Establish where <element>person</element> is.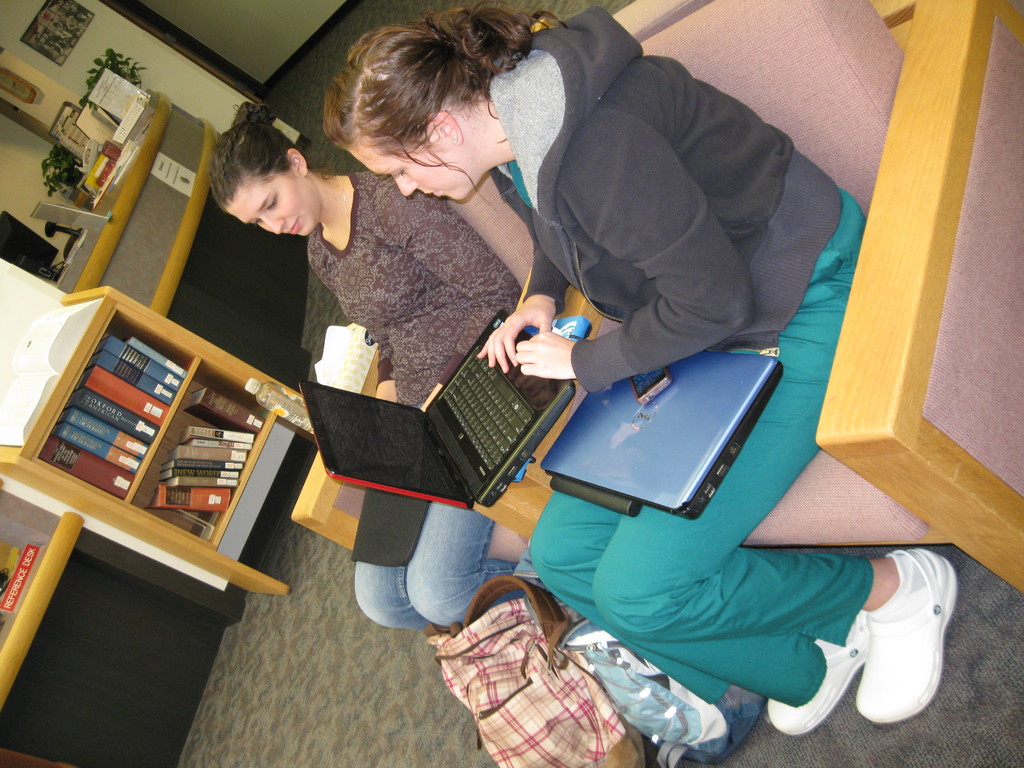
Established at x1=205 y1=100 x2=542 y2=628.
